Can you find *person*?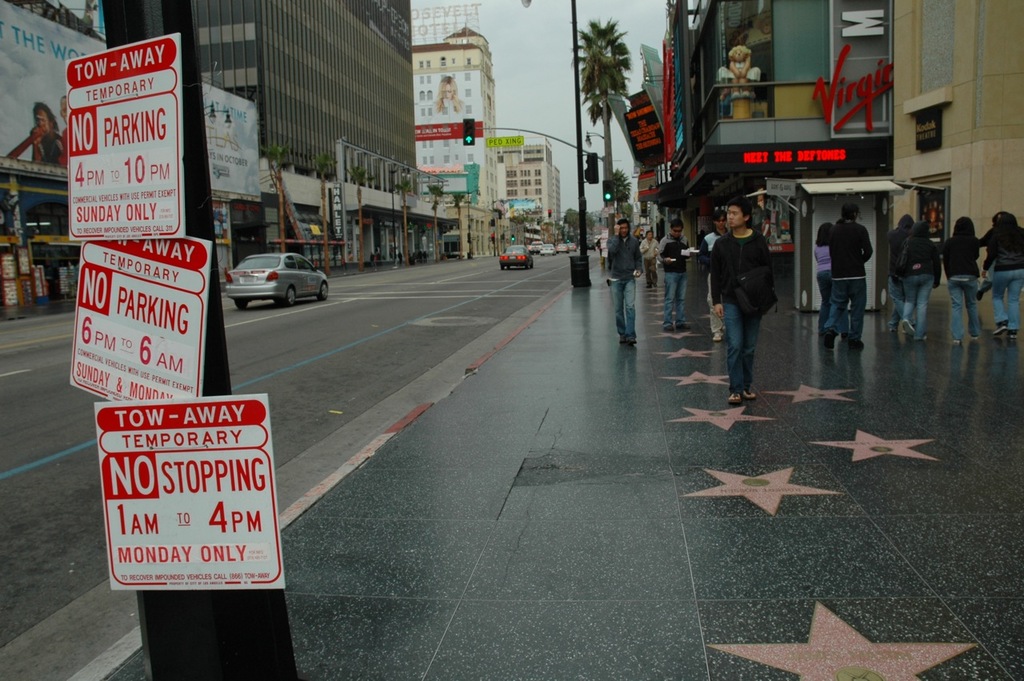
Yes, bounding box: x1=898, y1=222, x2=942, y2=341.
